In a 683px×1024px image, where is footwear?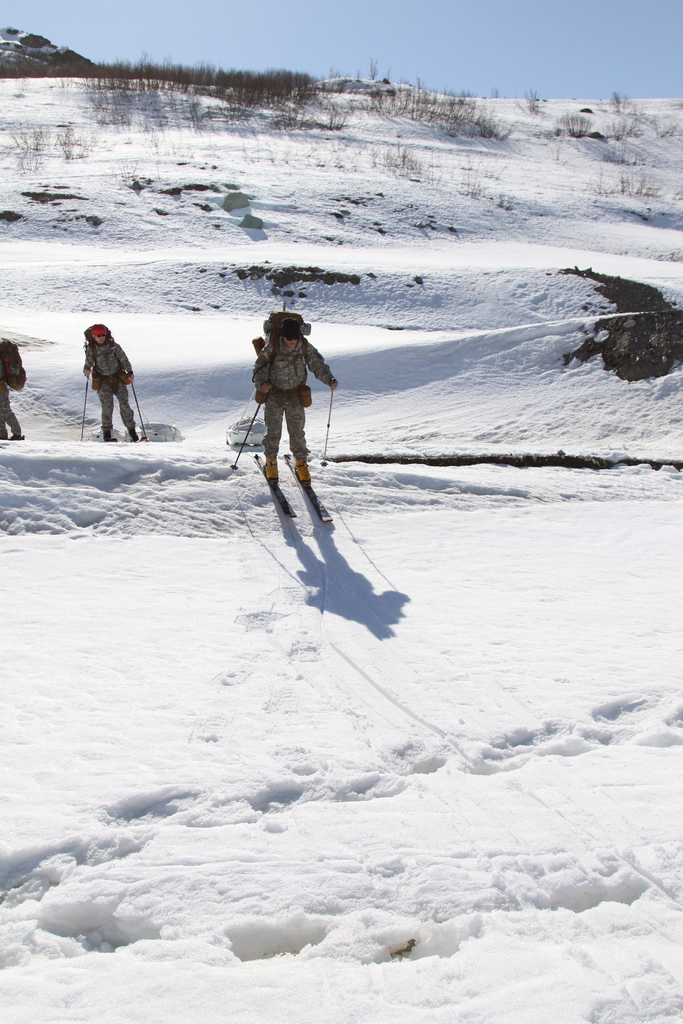
122, 426, 143, 445.
